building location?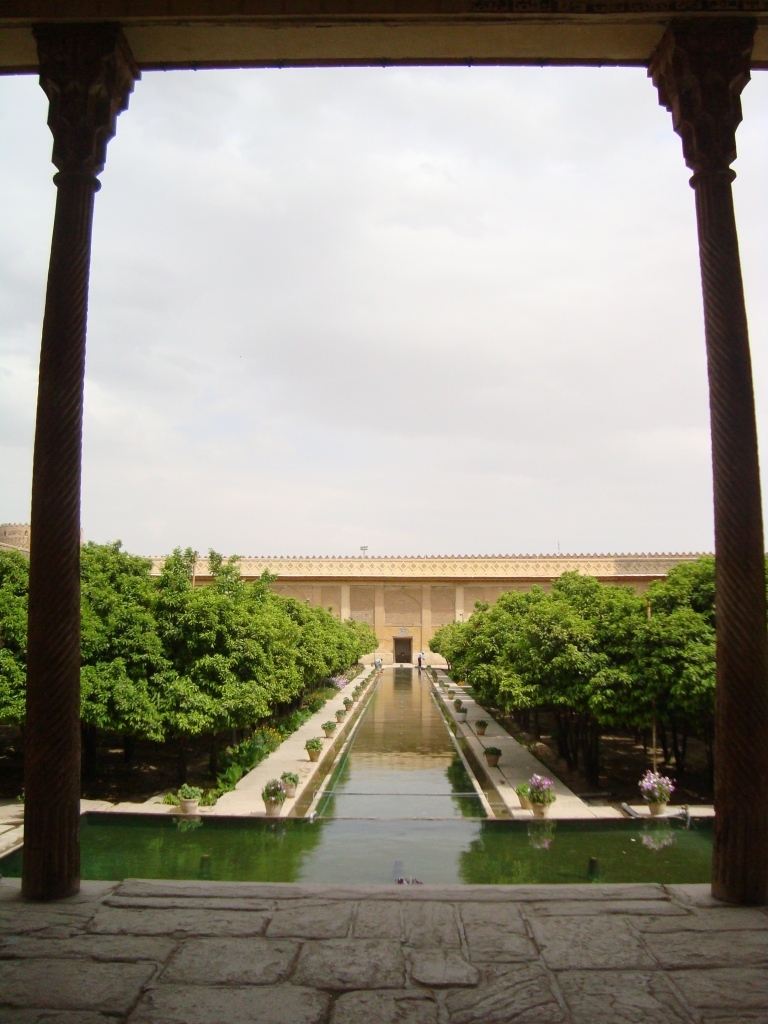
BBox(0, 524, 713, 669)
